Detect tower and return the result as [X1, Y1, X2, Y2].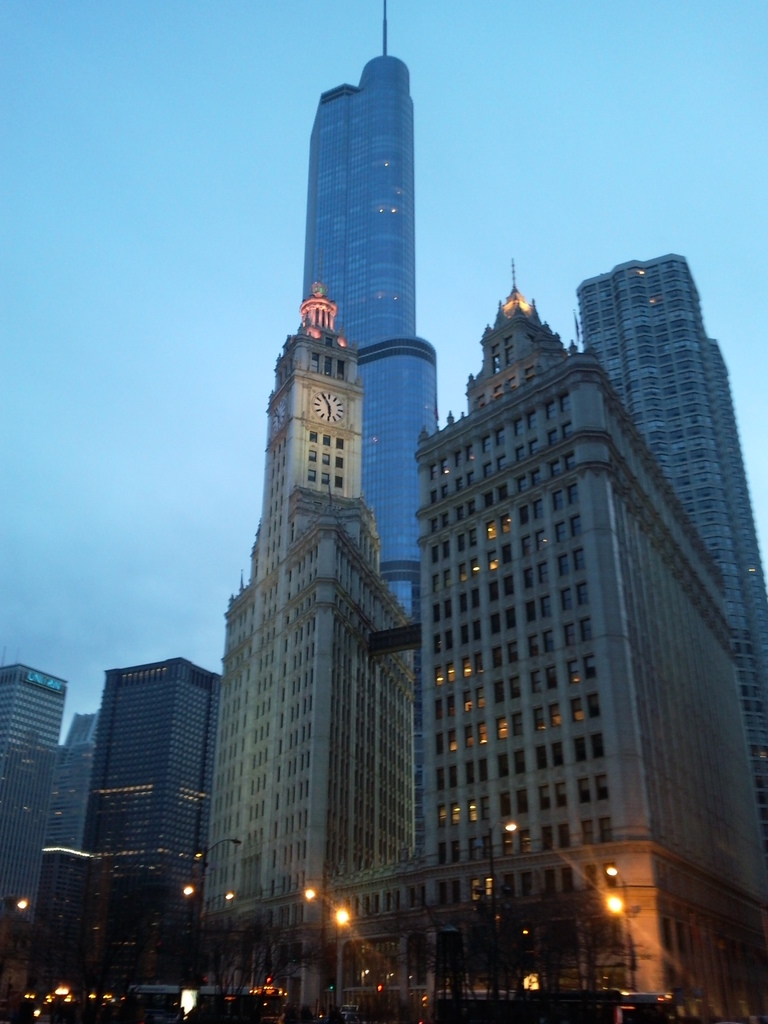
[72, 650, 212, 871].
